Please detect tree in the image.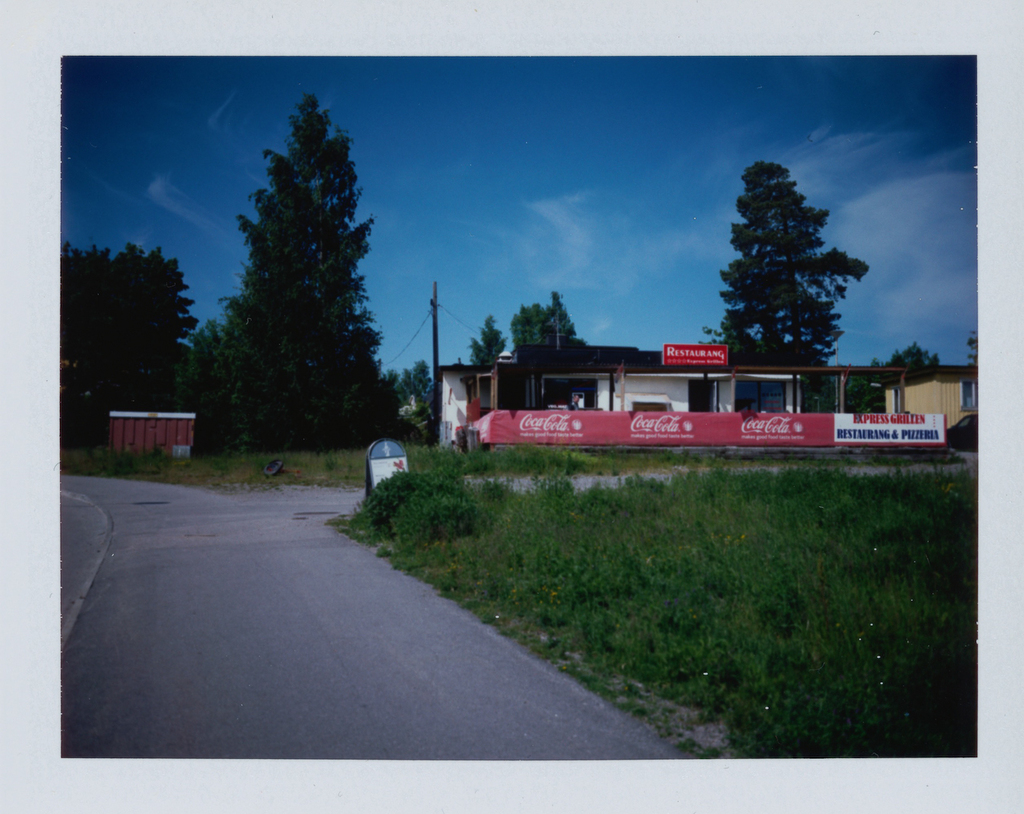
pyautogui.locateOnScreen(204, 91, 424, 462).
